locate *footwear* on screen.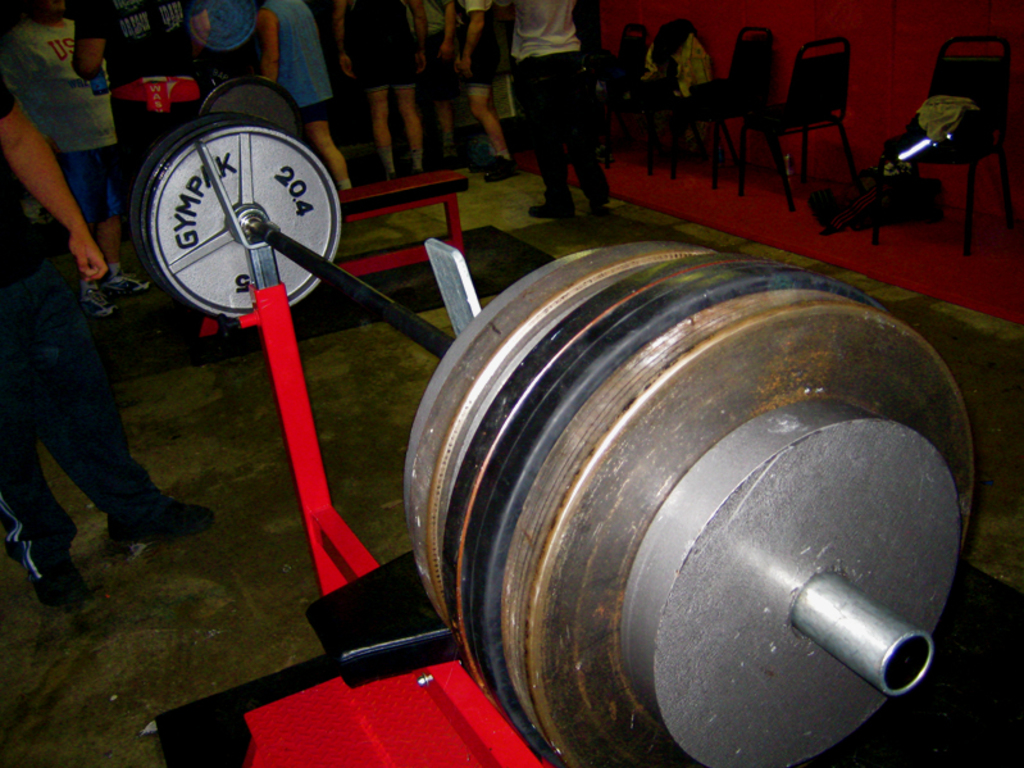
On screen at locate(372, 154, 402, 187).
